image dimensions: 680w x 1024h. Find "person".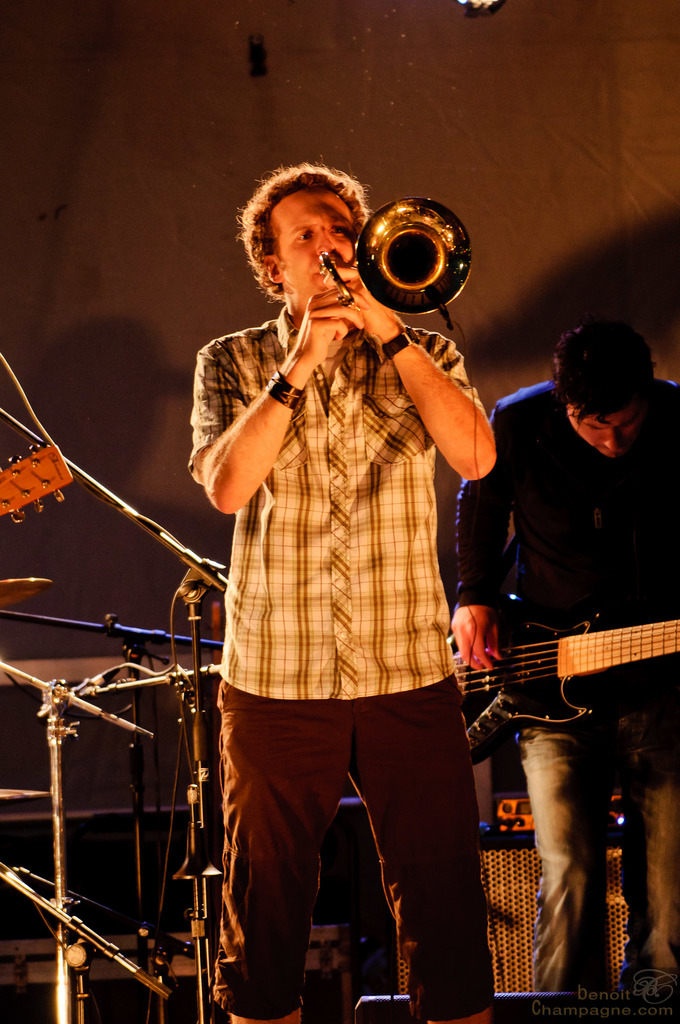
<bbox>182, 123, 521, 987</bbox>.
